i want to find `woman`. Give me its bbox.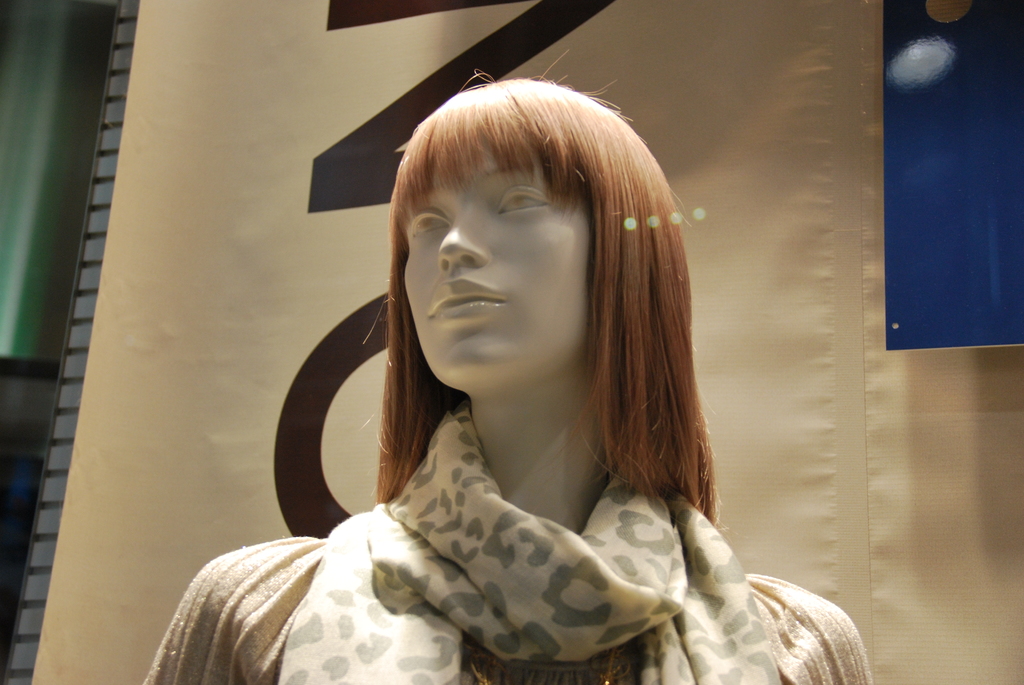
(213,82,828,677).
